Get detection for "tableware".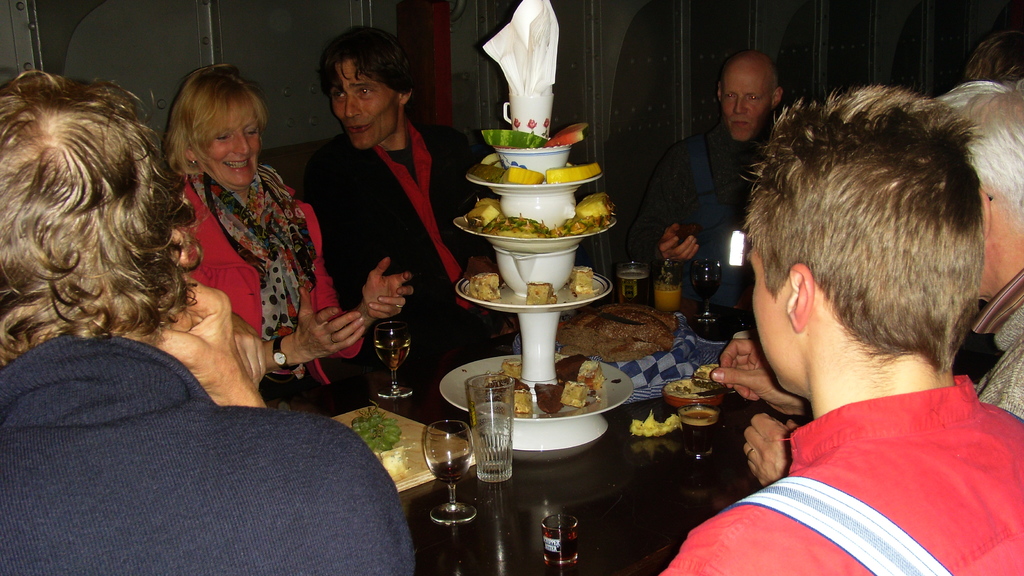
Detection: crop(454, 211, 622, 254).
